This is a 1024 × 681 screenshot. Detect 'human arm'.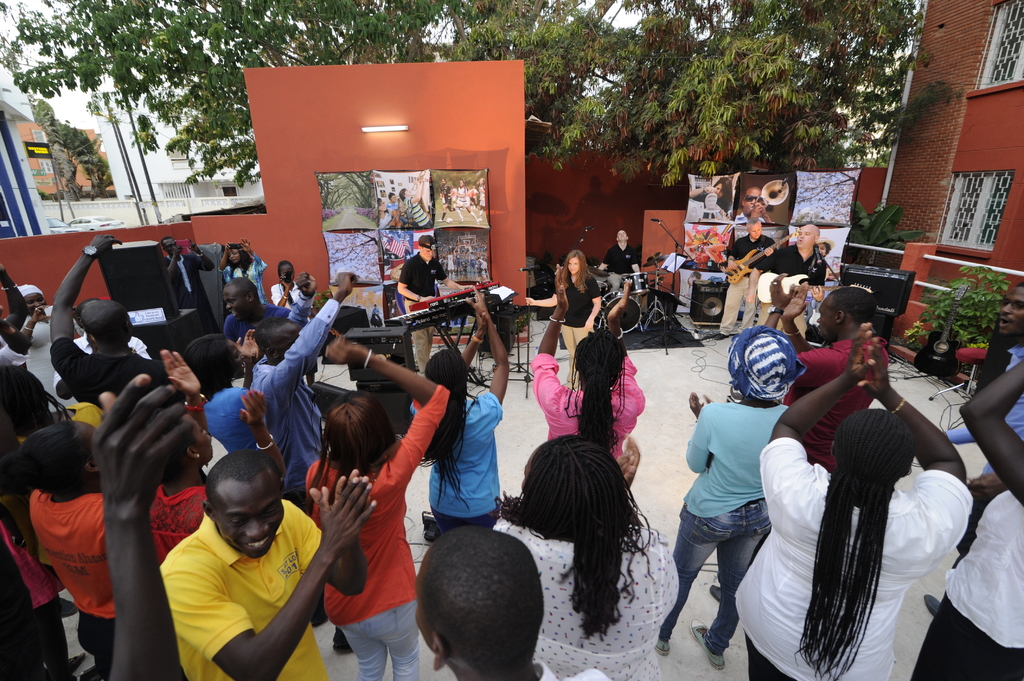
{"left": 609, "top": 431, "right": 646, "bottom": 538}.
